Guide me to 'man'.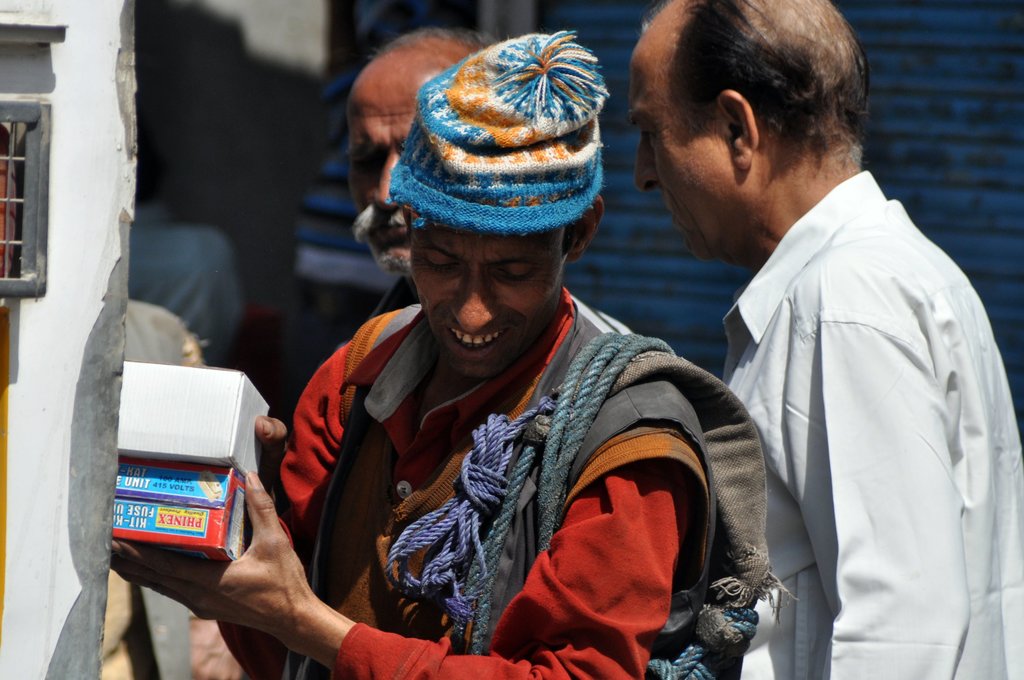
Guidance: (693, 39, 1005, 668).
